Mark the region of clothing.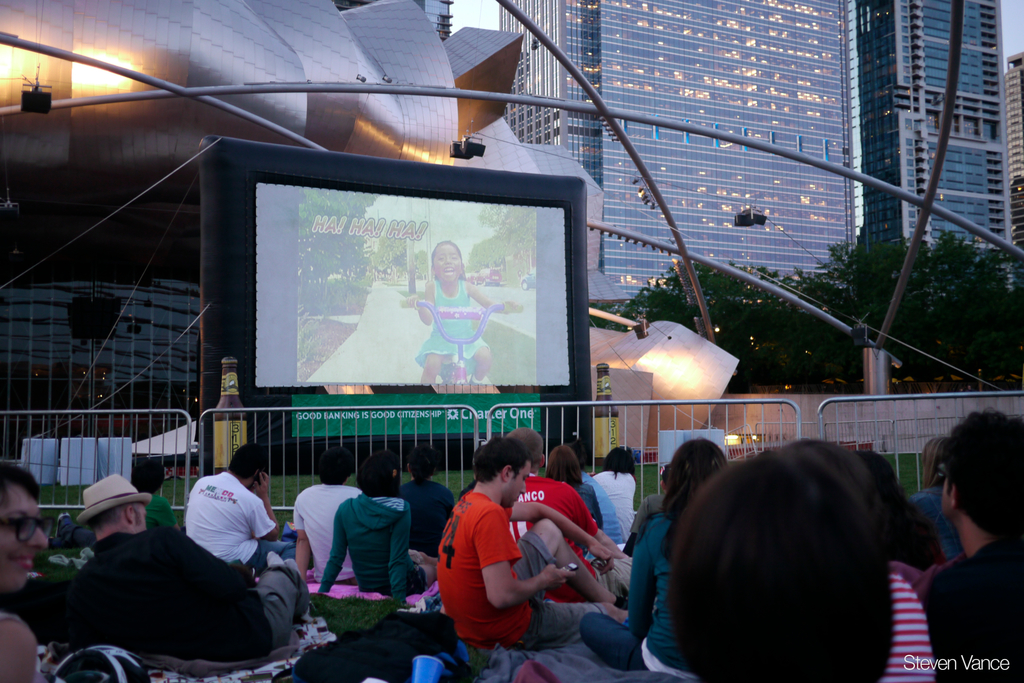
Region: 412,273,506,364.
